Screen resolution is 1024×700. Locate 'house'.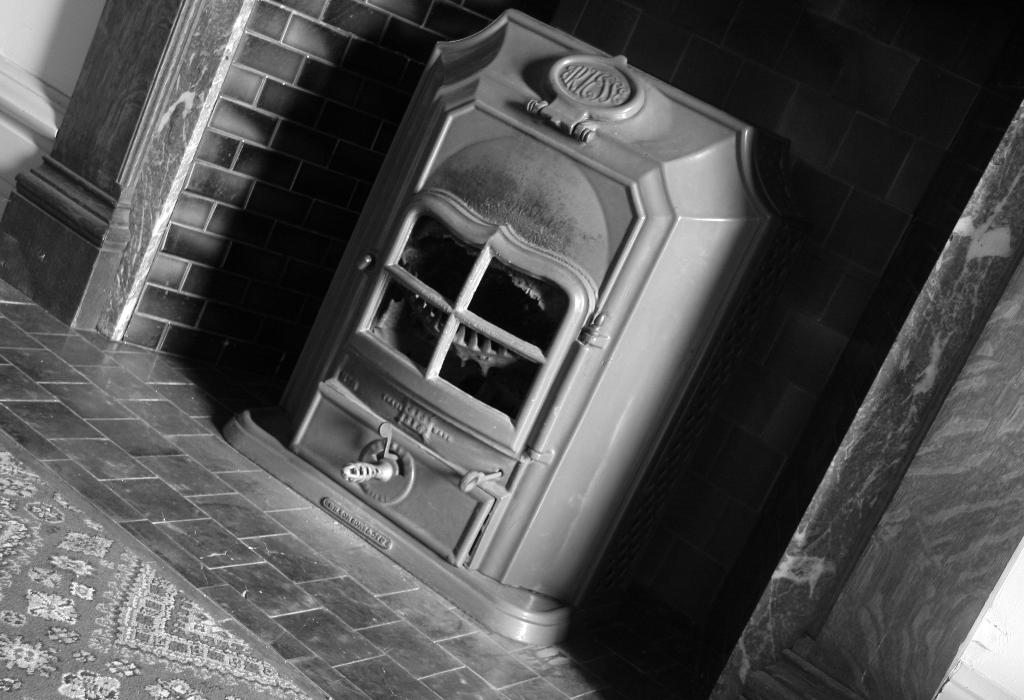
(0, 0, 1023, 699).
